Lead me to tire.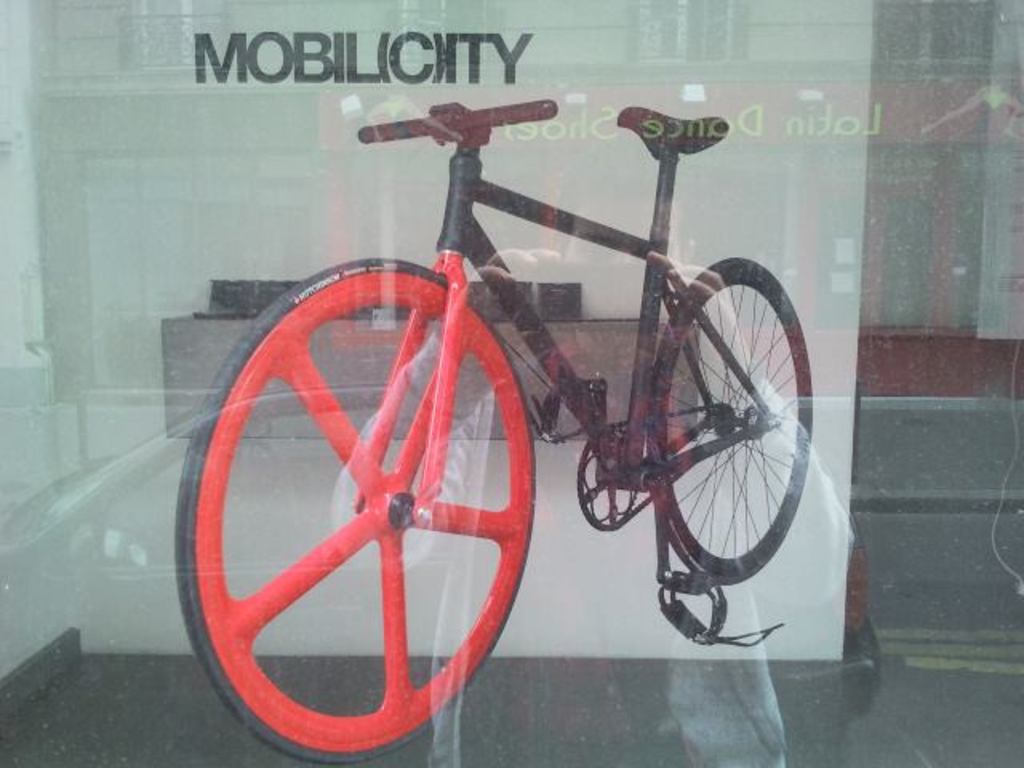
Lead to (x1=640, y1=250, x2=816, y2=592).
